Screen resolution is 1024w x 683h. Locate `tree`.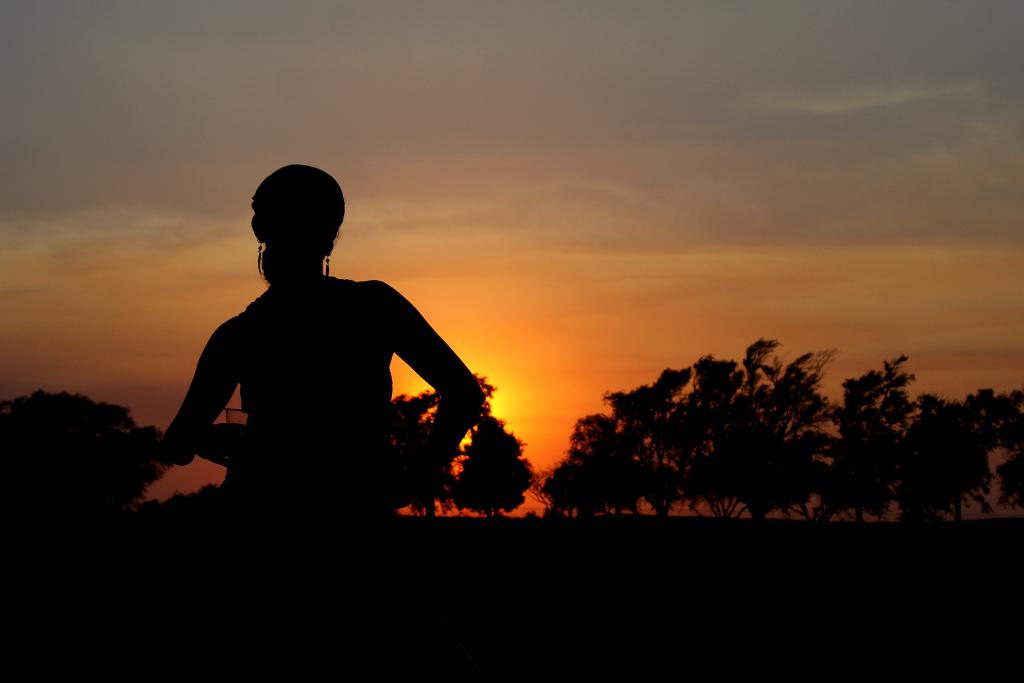
left=595, top=360, right=706, bottom=522.
